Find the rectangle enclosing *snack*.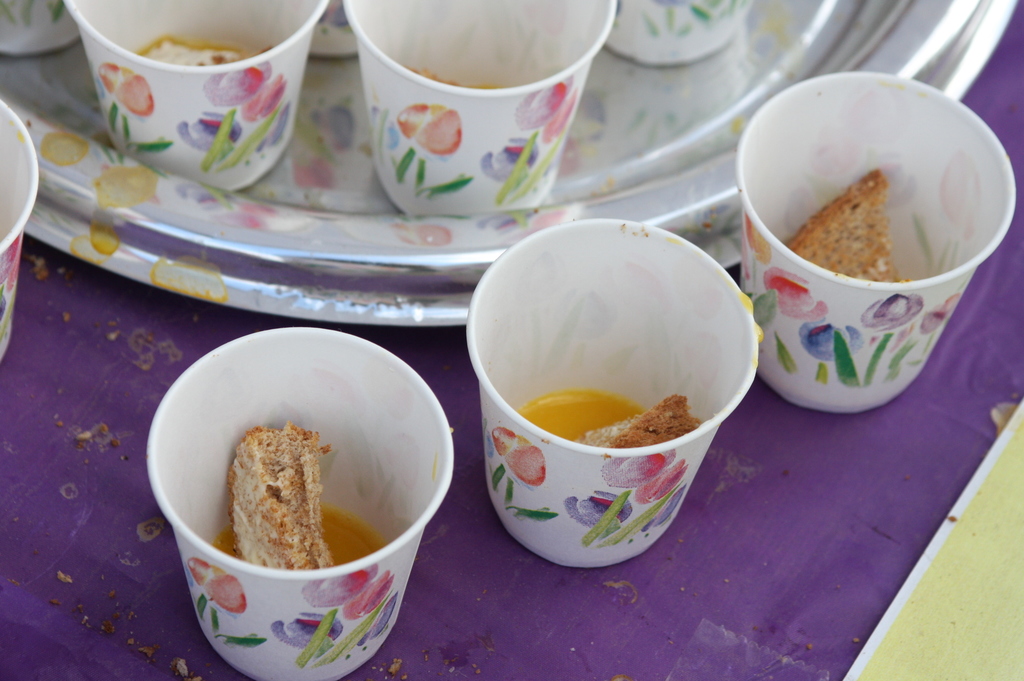
(x1=207, y1=378, x2=385, y2=611).
